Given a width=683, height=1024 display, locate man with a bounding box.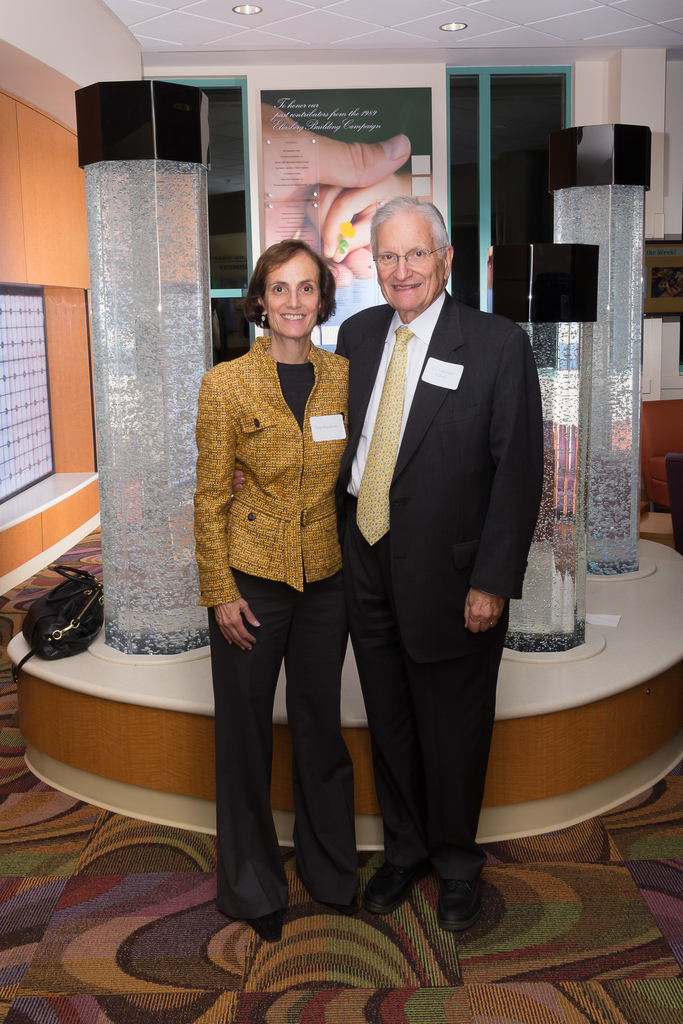
Located: crop(325, 184, 552, 936).
